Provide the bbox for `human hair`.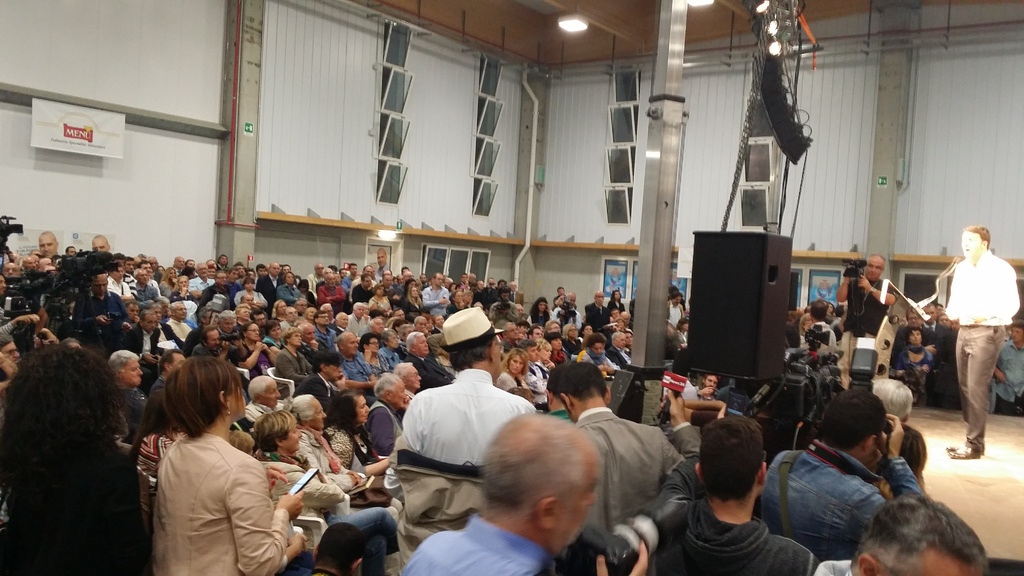
[248,374,274,402].
